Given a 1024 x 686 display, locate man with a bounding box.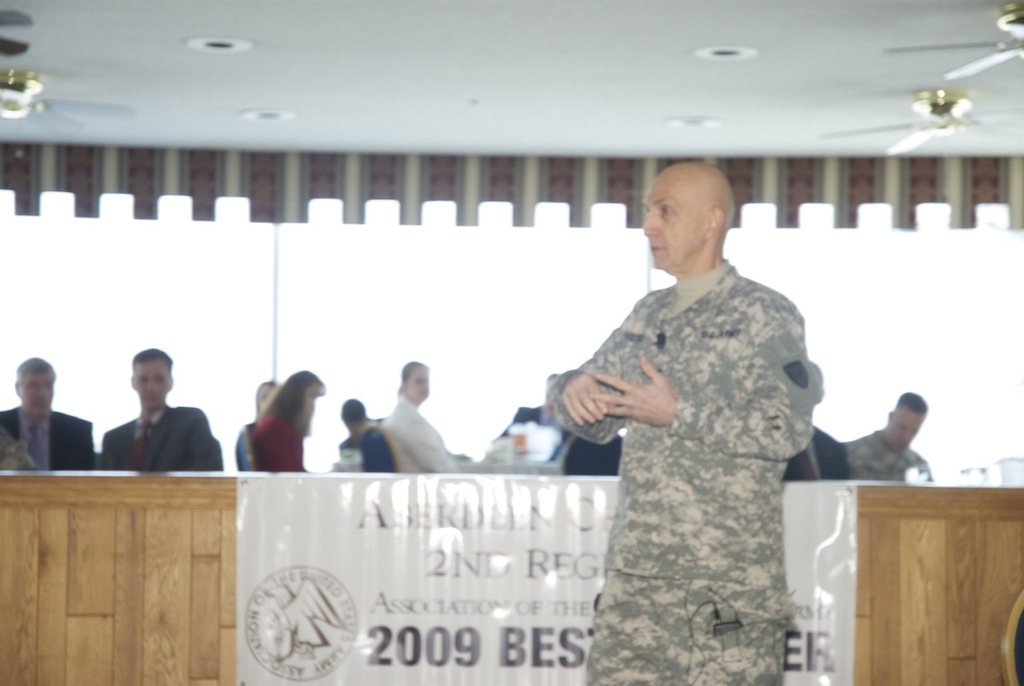
Located: 542/158/808/685.
